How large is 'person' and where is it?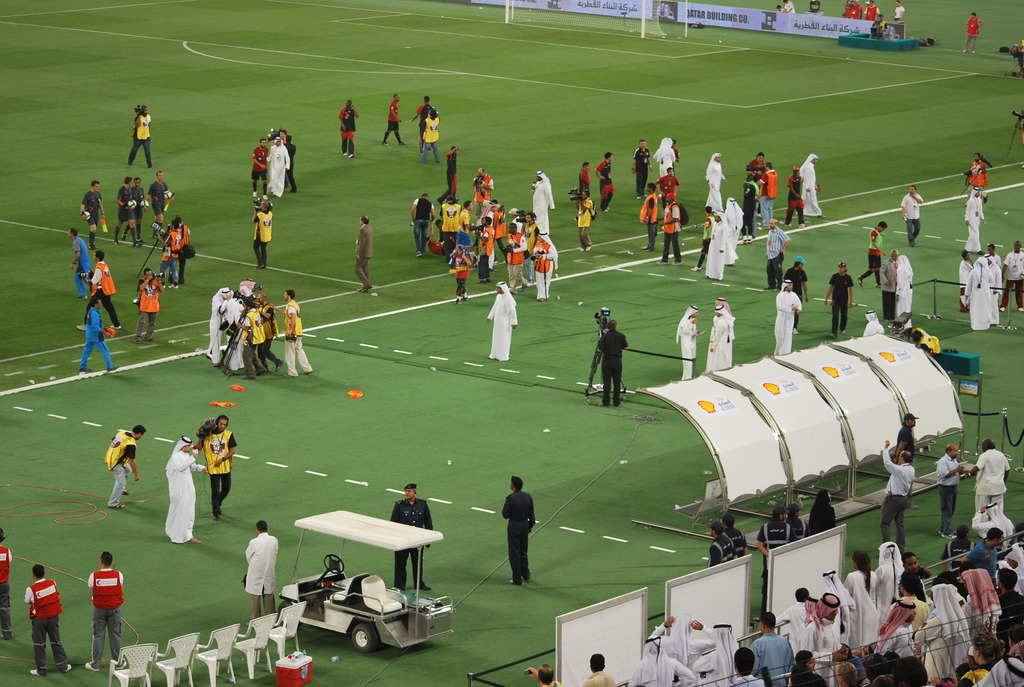
Bounding box: detection(269, 285, 312, 375).
